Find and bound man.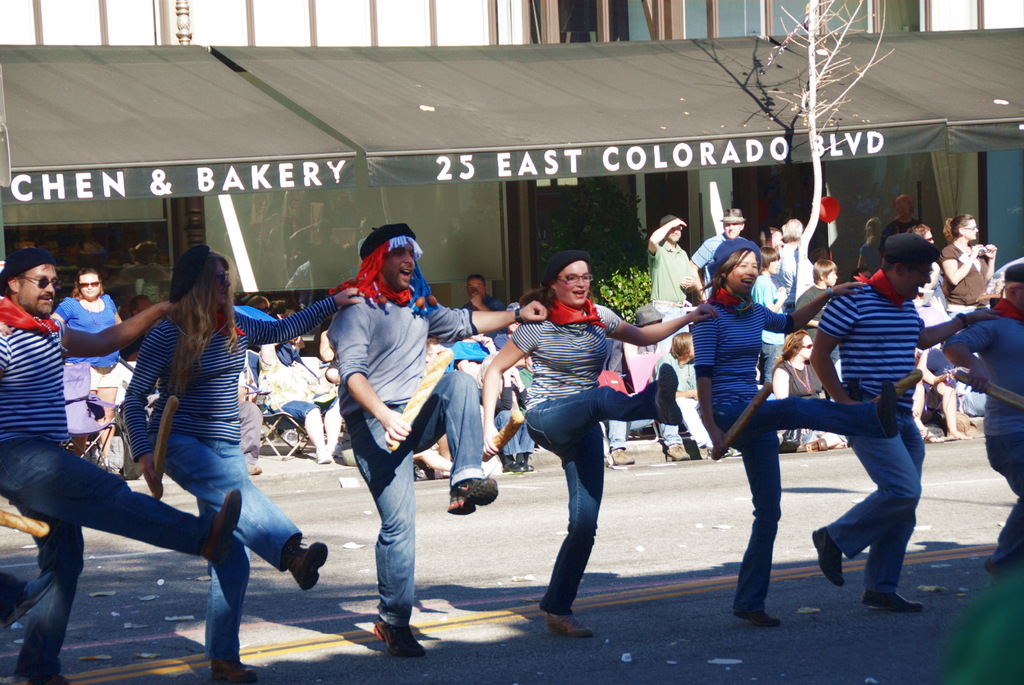
Bound: {"x1": 796, "y1": 238, "x2": 1006, "y2": 611}.
